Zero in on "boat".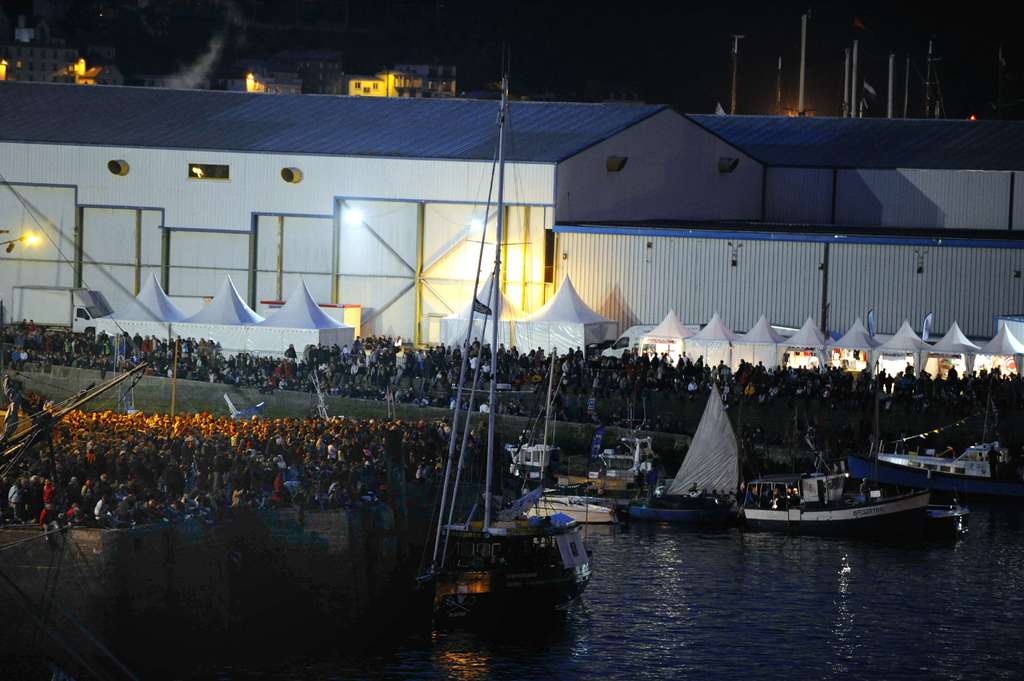
Zeroed in: bbox=[563, 422, 666, 497].
